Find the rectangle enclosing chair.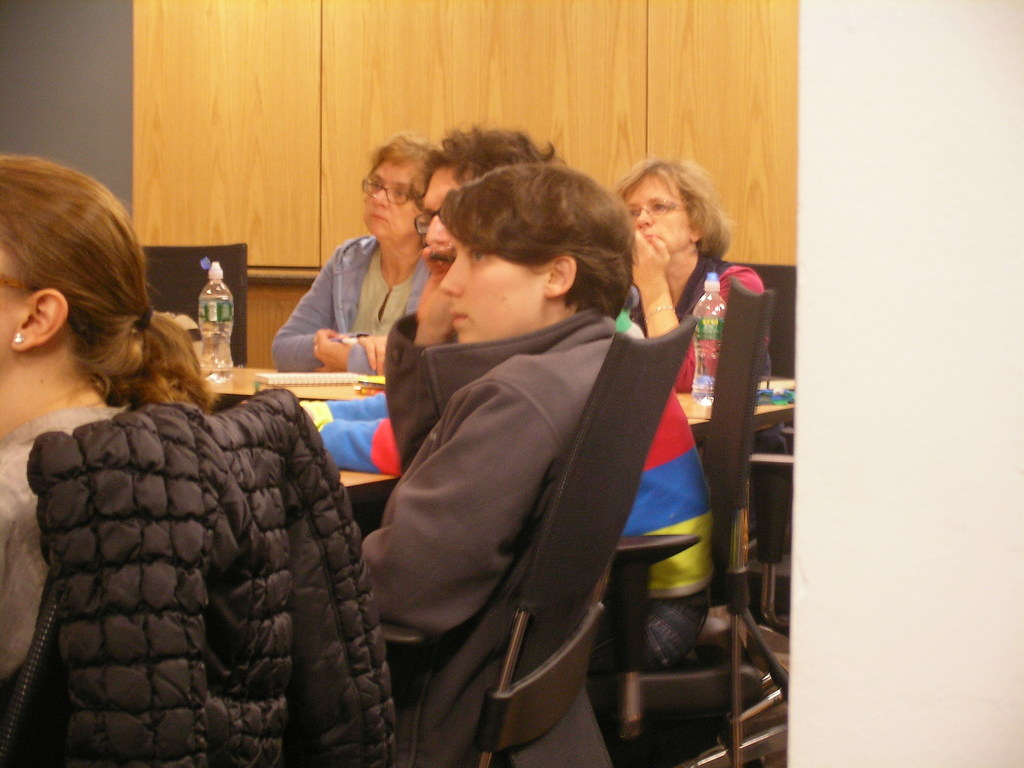
x1=586, y1=281, x2=788, y2=767.
